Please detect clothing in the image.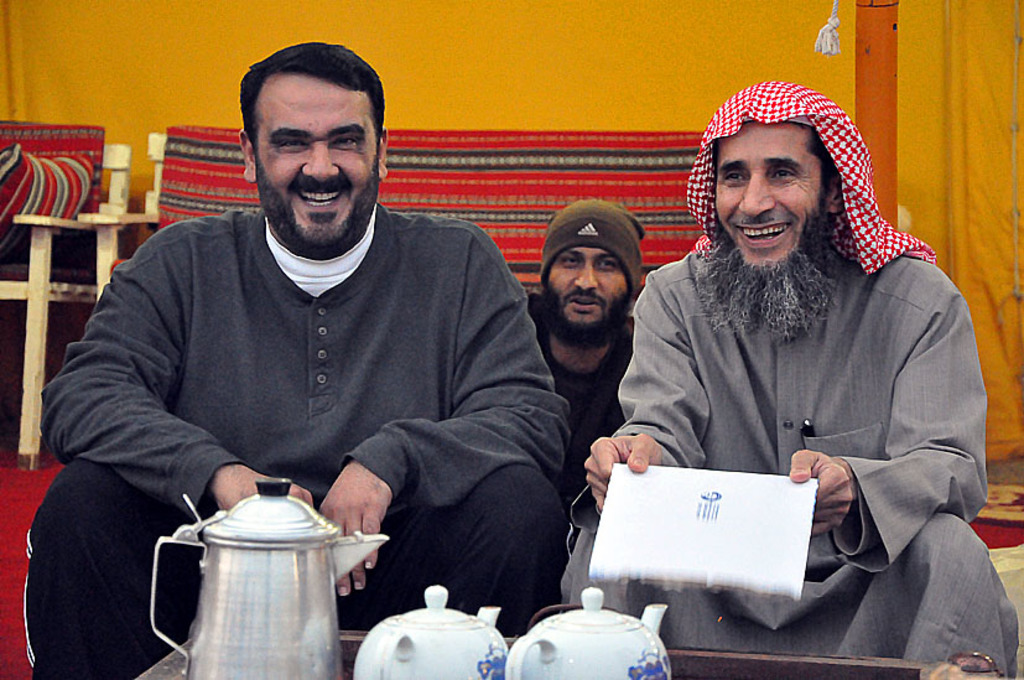
bbox=[25, 197, 573, 679].
